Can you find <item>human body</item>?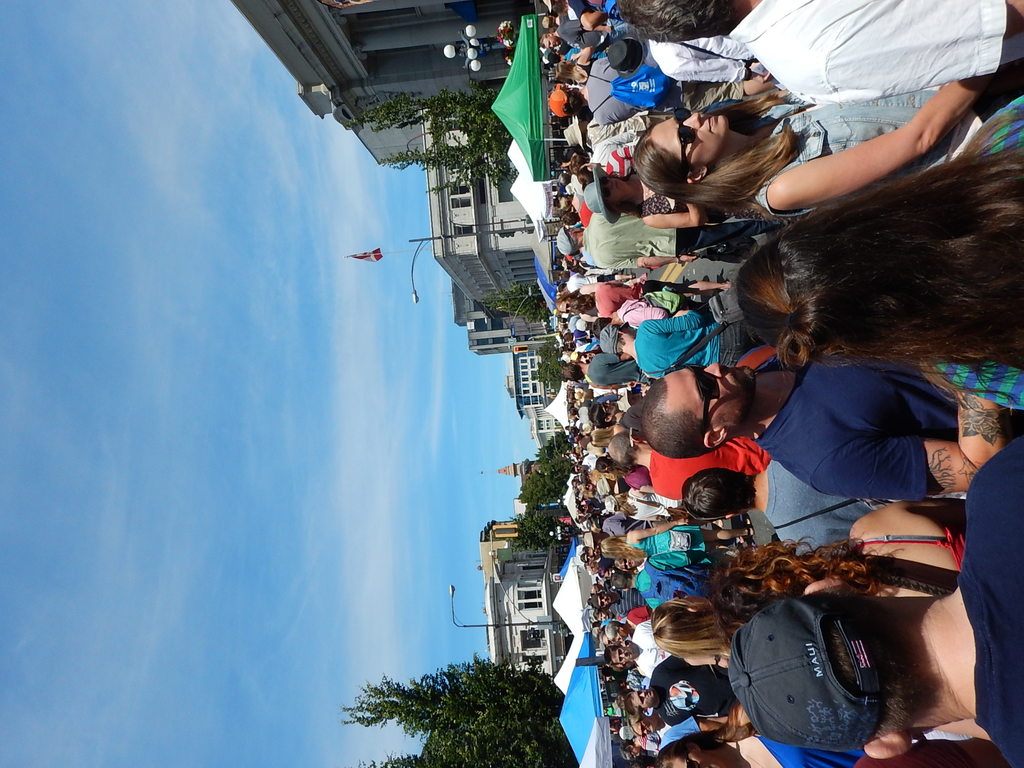
Yes, bounding box: locate(563, 348, 655, 390).
